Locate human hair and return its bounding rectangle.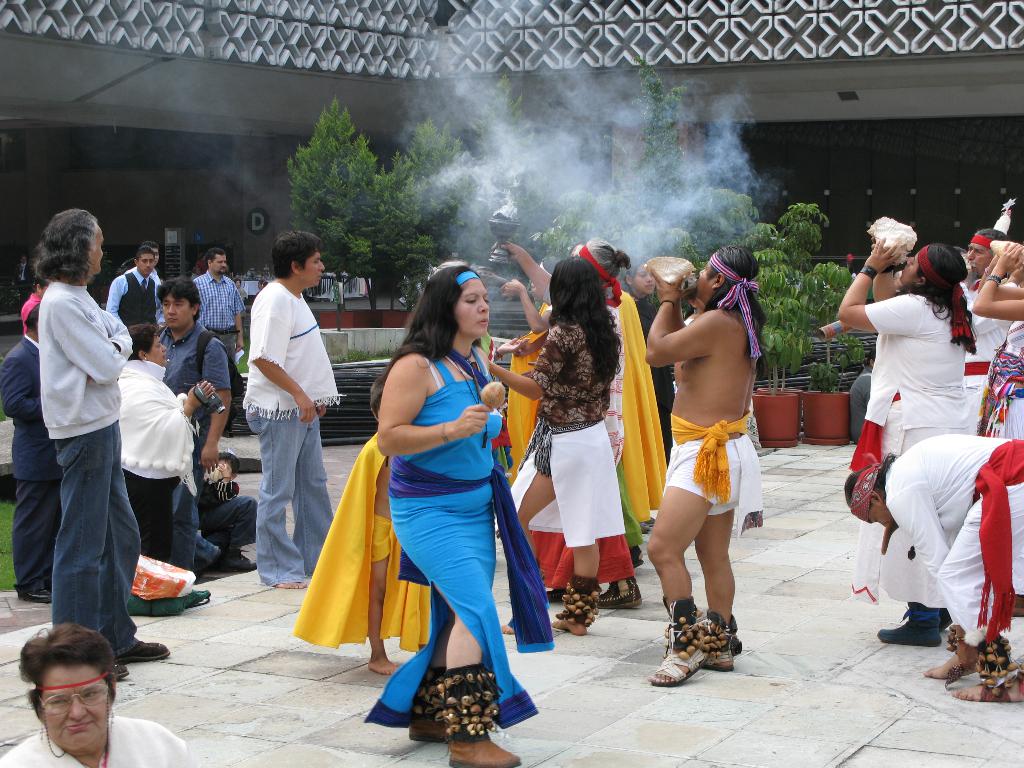
region(17, 620, 120, 718).
